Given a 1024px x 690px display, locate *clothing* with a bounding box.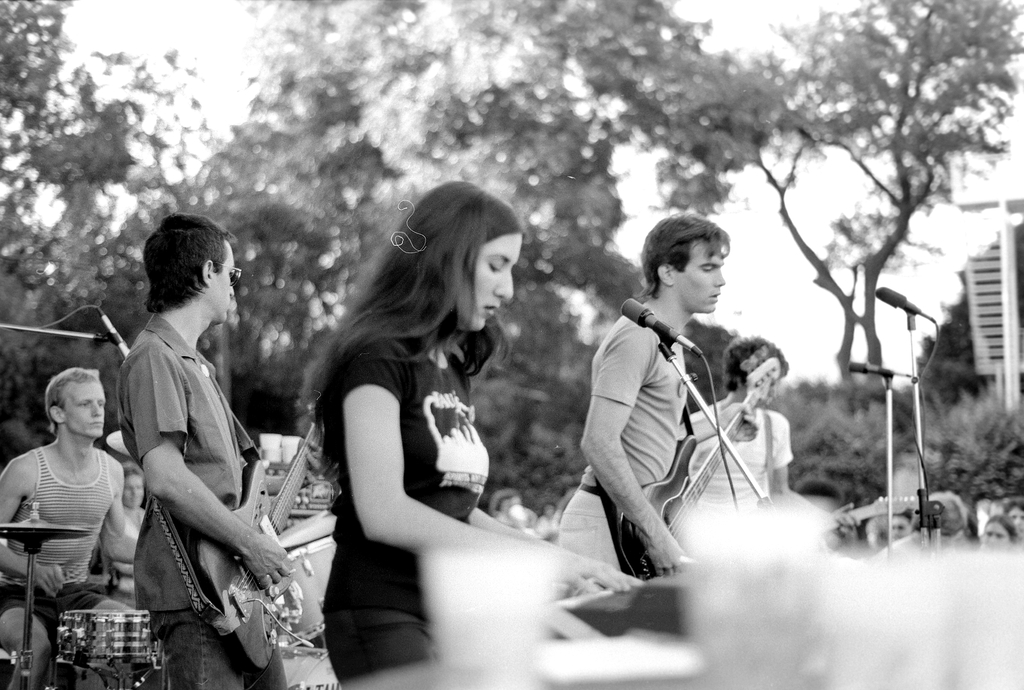
Located: 552/299/694/585.
